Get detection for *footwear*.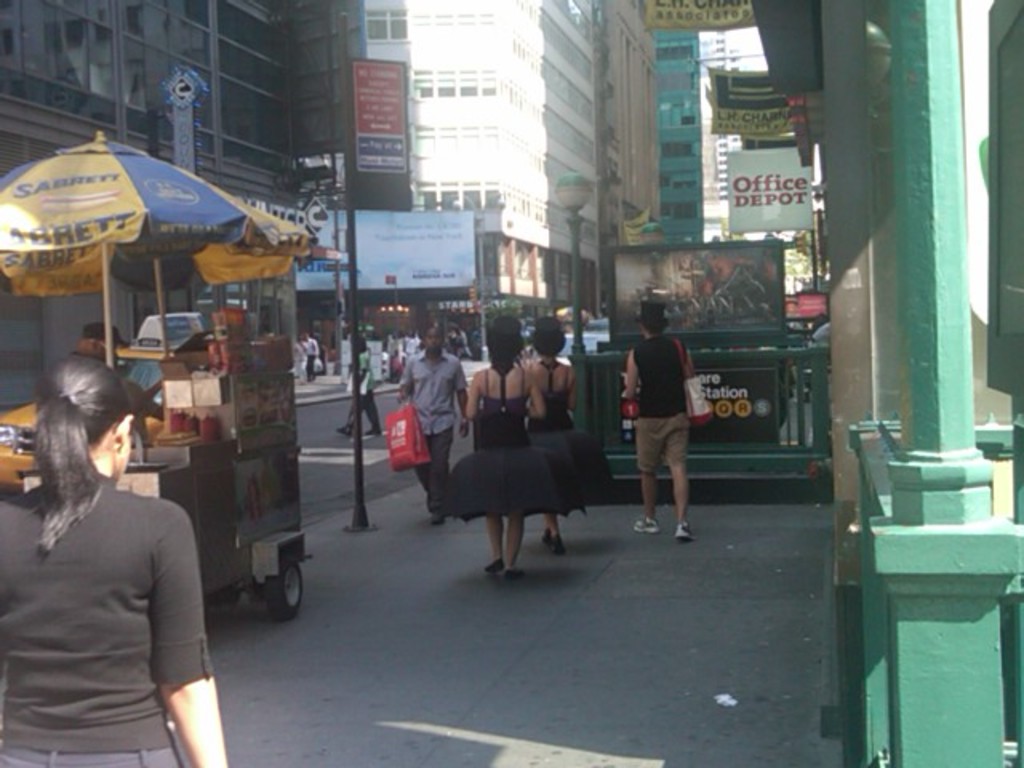
Detection: left=362, top=434, right=381, bottom=438.
